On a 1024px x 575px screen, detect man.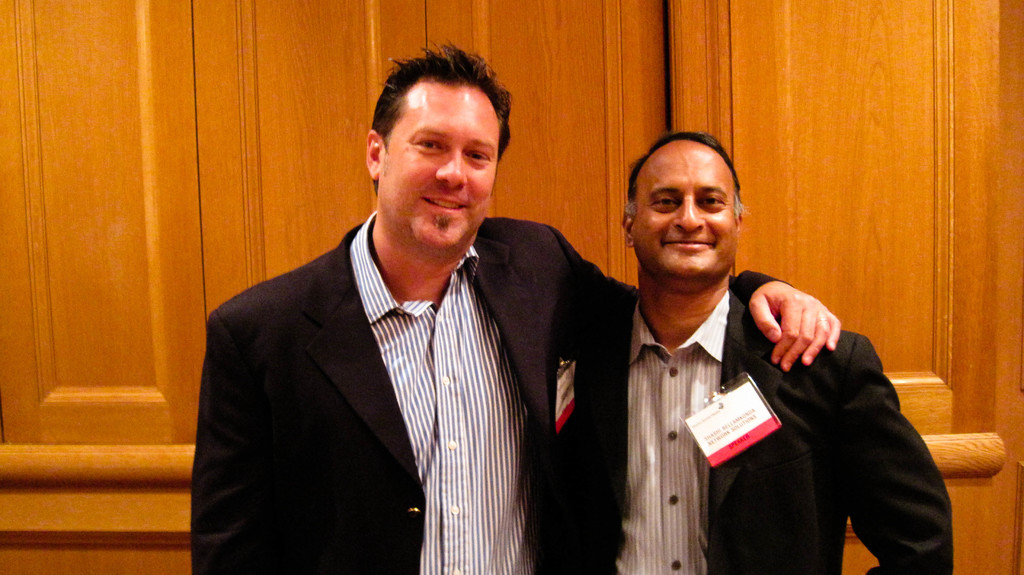
546,127,957,574.
